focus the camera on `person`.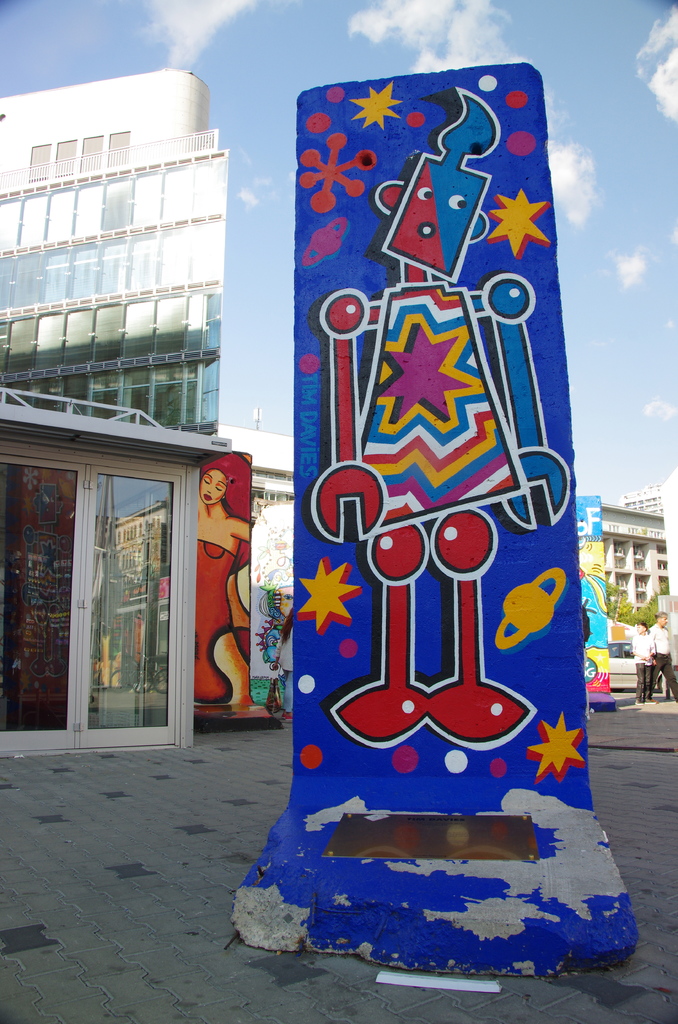
Focus region: 650:614:677:703.
